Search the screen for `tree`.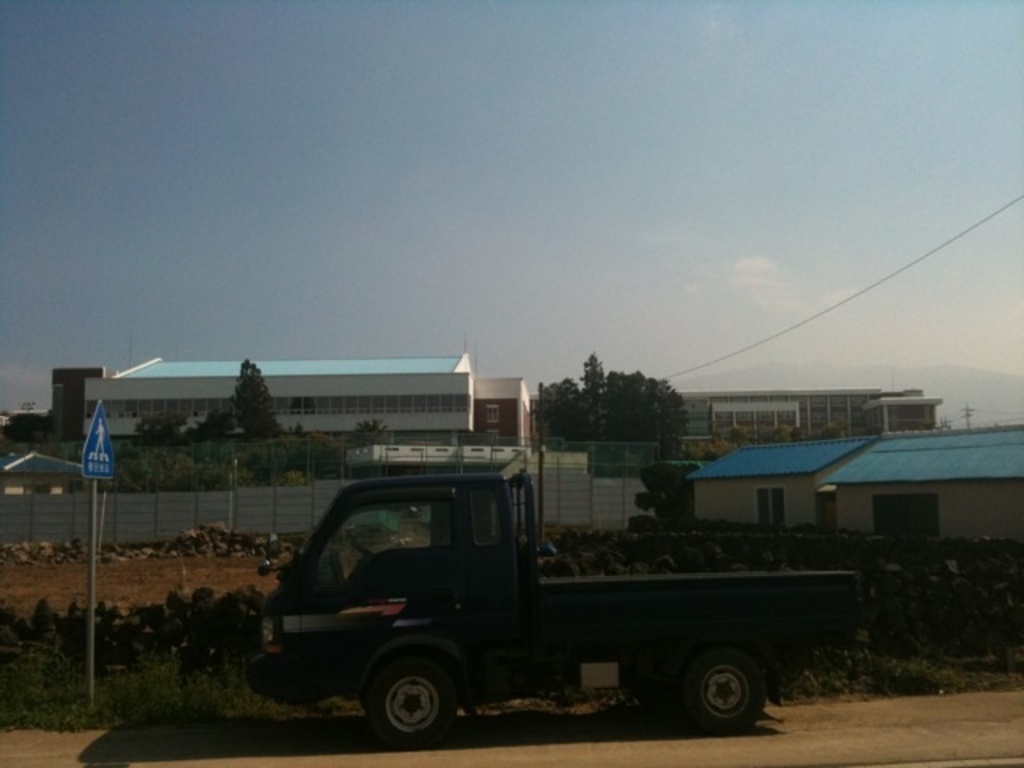
Found at 235, 346, 288, 442.
